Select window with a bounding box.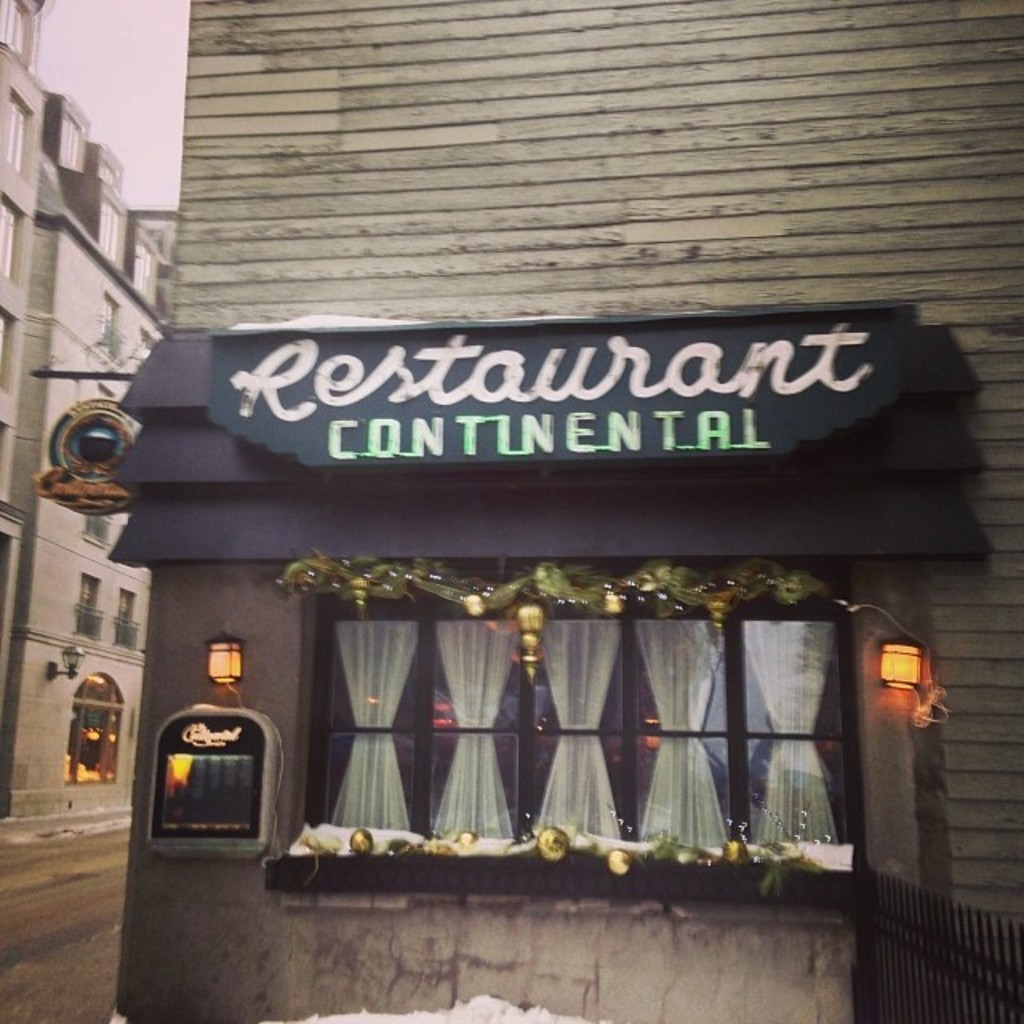
3/0/34/48.
